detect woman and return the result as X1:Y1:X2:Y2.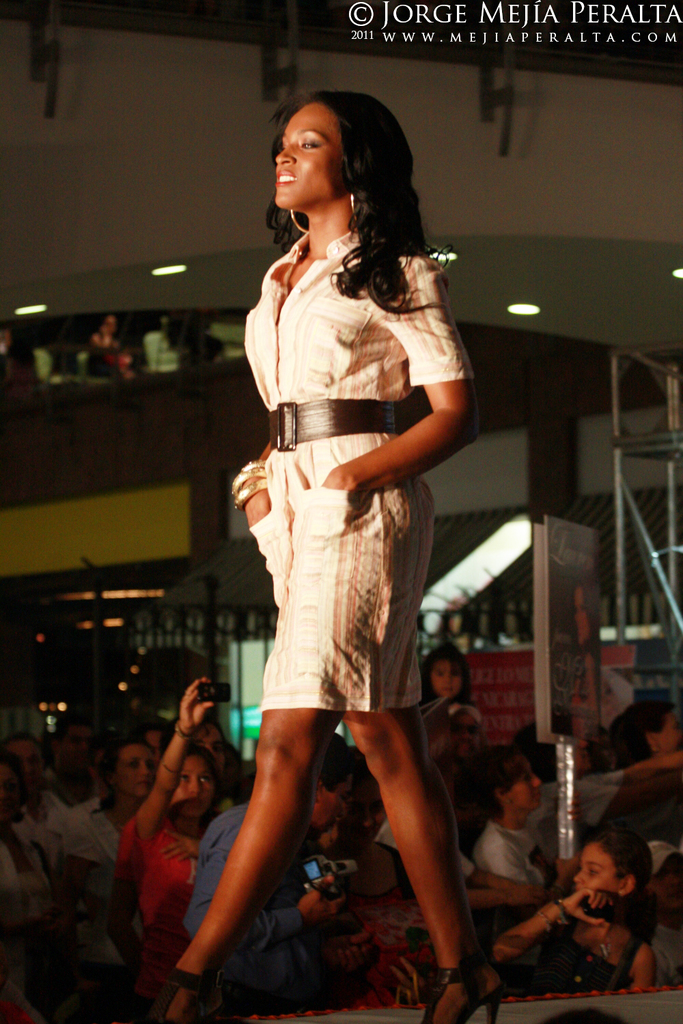
477:829:663:988.
